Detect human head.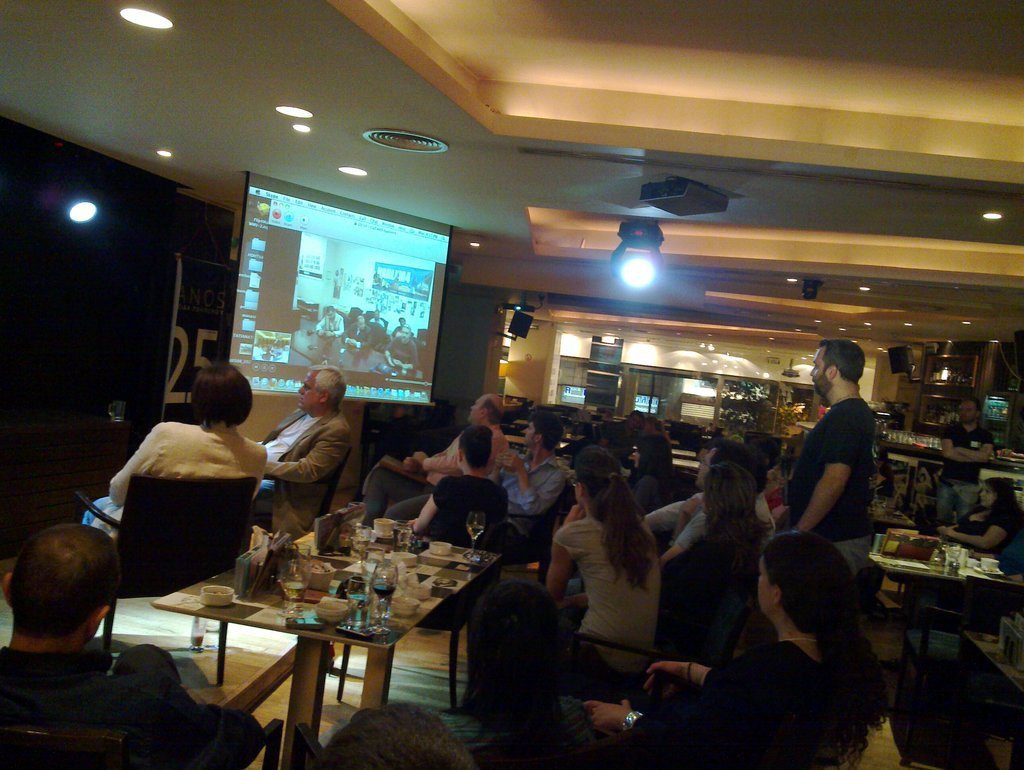
Detected at (x1=619, y1=411, x2=644, y2=432).
